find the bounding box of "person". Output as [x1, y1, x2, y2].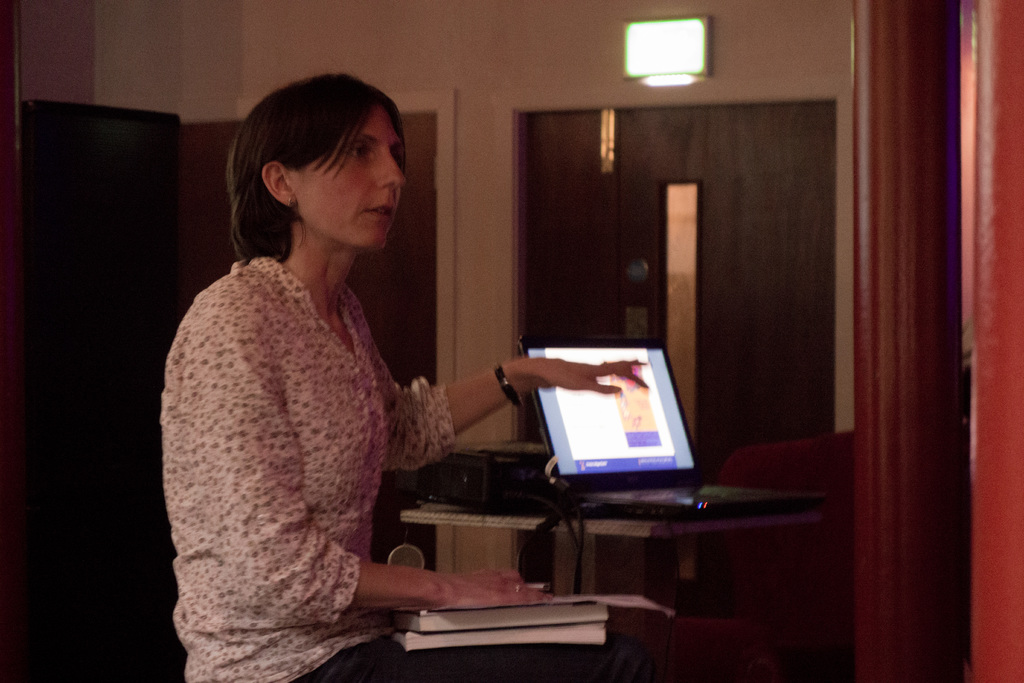
[175, 72, 648, 682].
